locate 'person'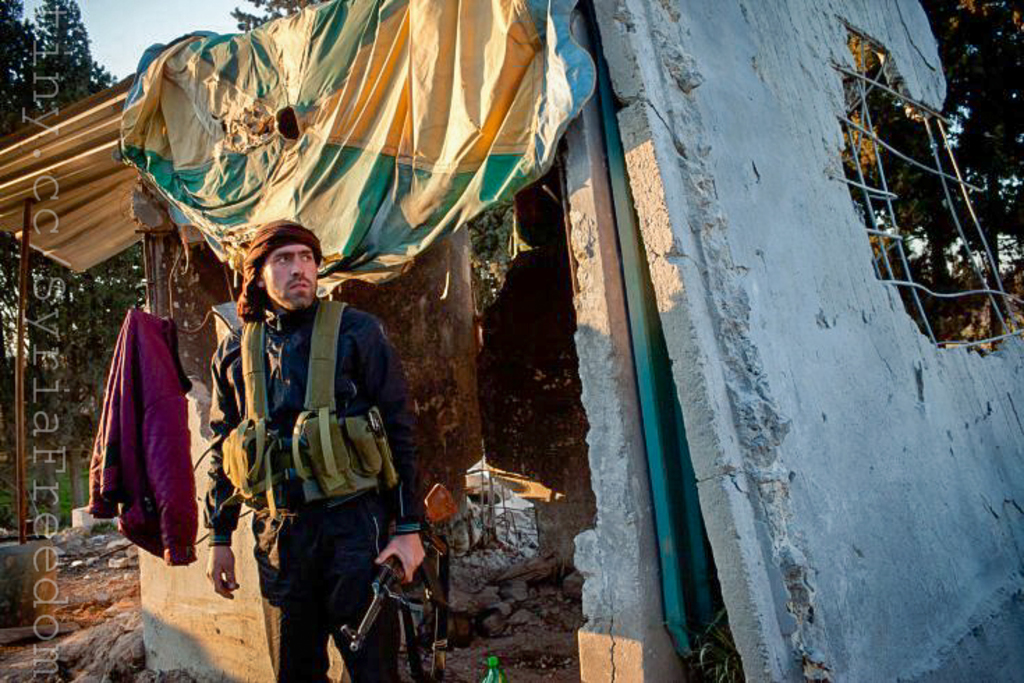
bbox(196, 222, 443, 682)
